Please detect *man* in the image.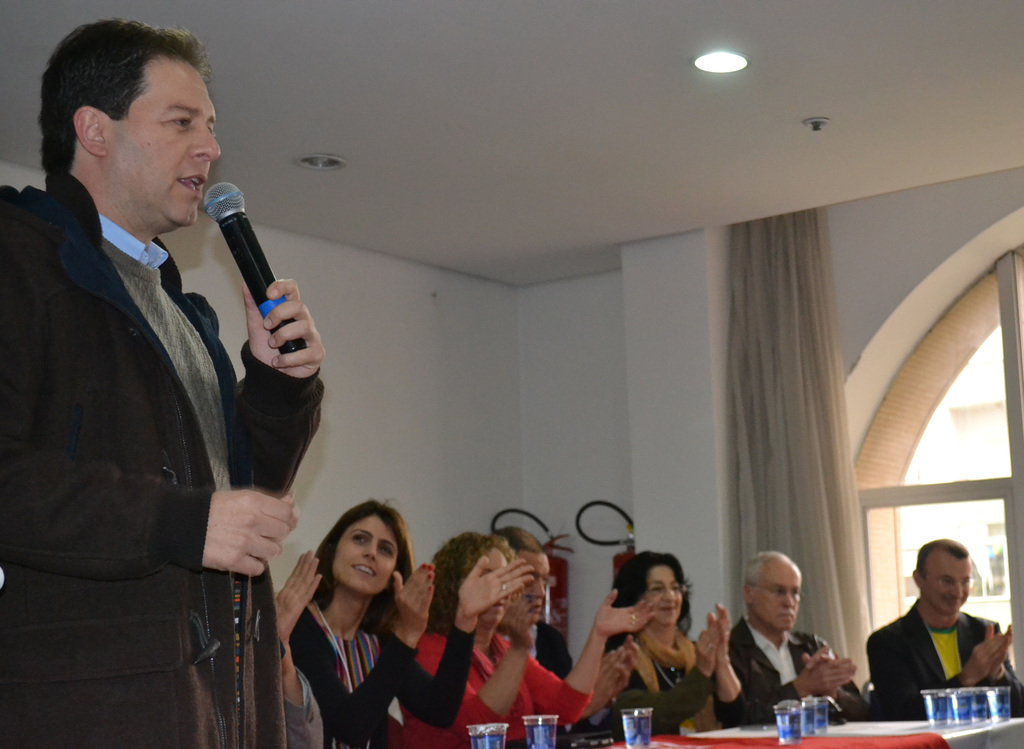
(860, 536, 1023, 715).
